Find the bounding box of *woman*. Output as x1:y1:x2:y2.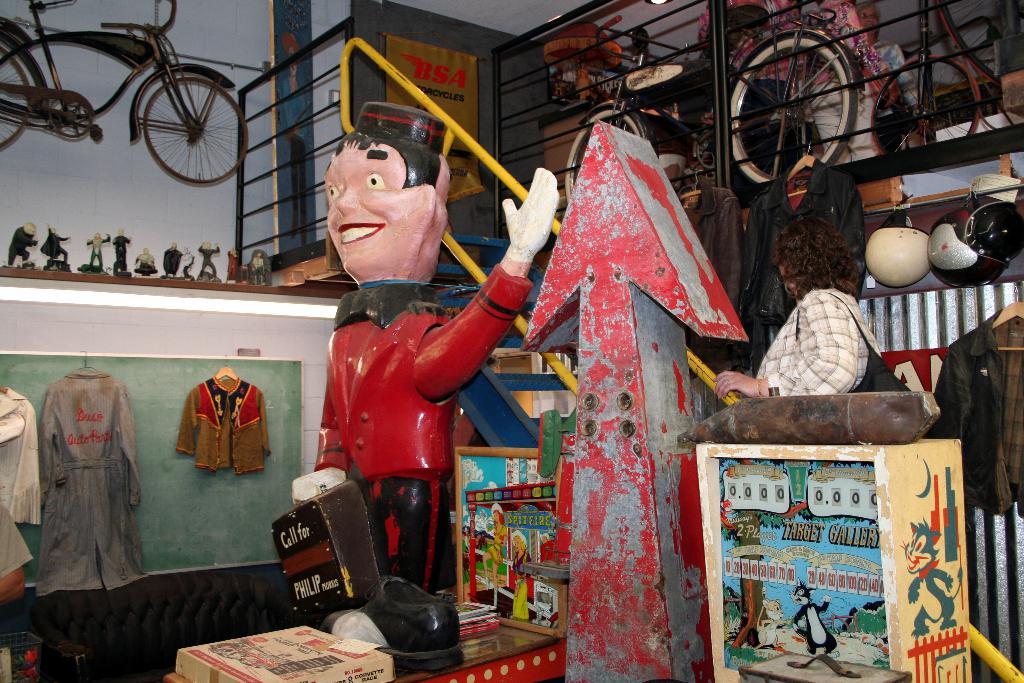
707:212:890:385.
